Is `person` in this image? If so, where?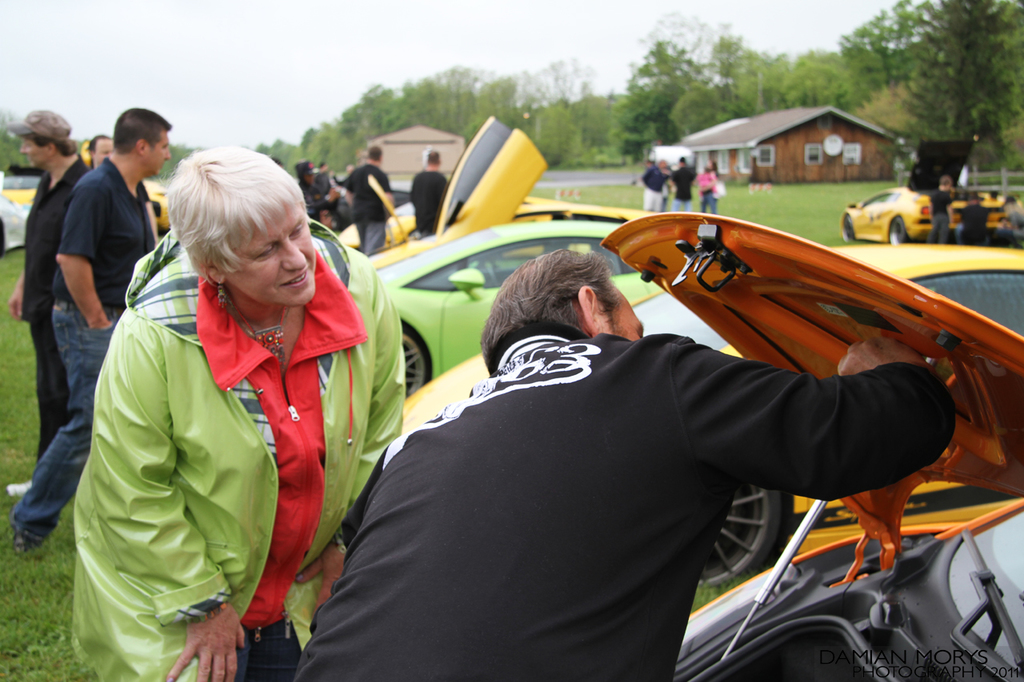
Yes, at (left=328, top=141, right=395, bottom=250).
